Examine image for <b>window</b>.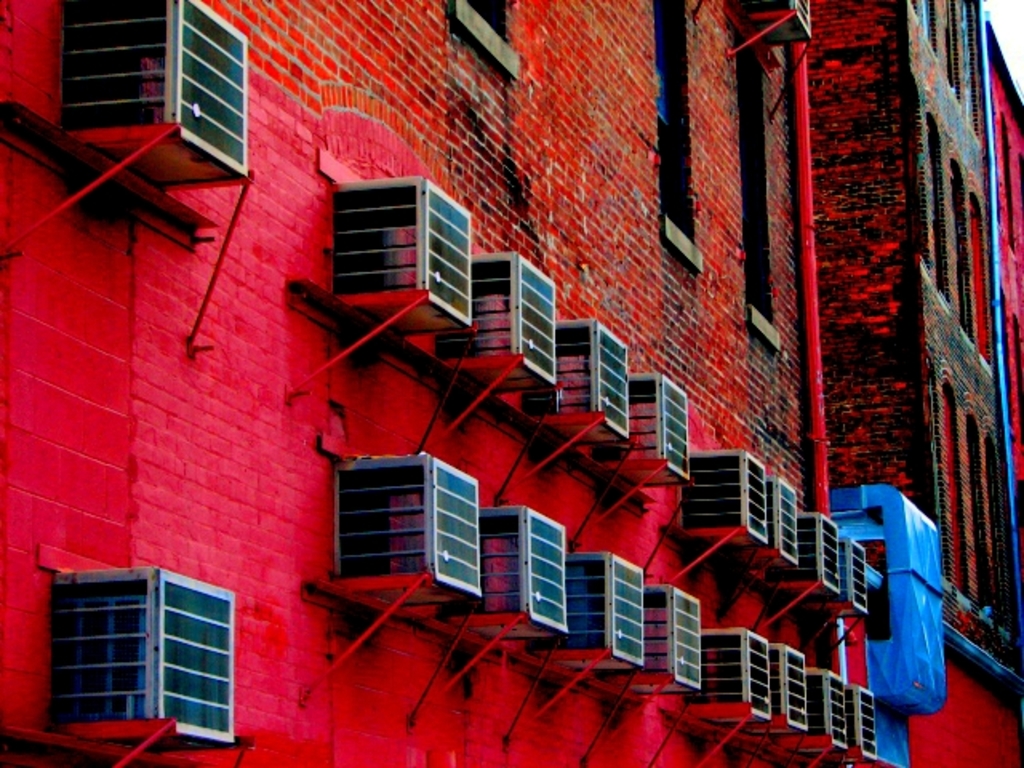
Examination result: box=[35, 566, 240, 733].
